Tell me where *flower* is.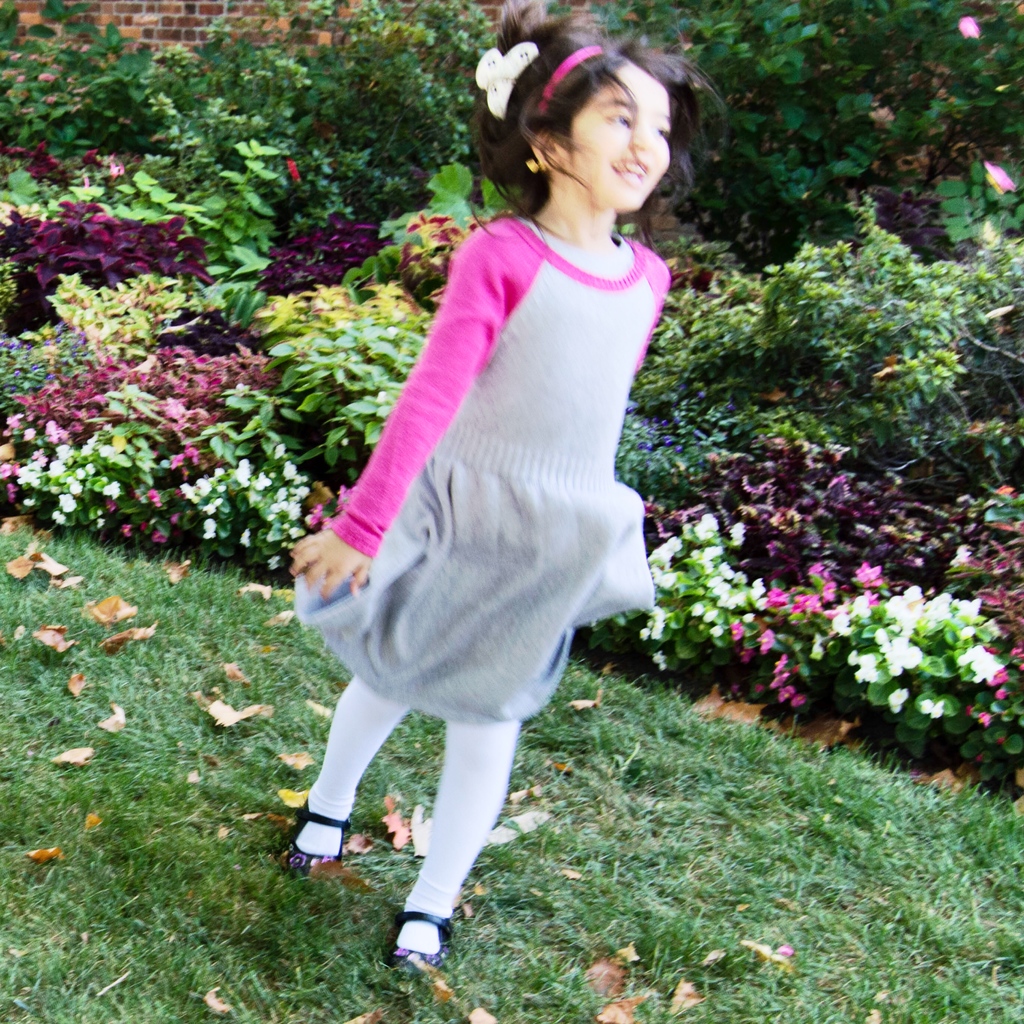
*flower* is at x1=888 y1=684 x2=906 y2=715.
